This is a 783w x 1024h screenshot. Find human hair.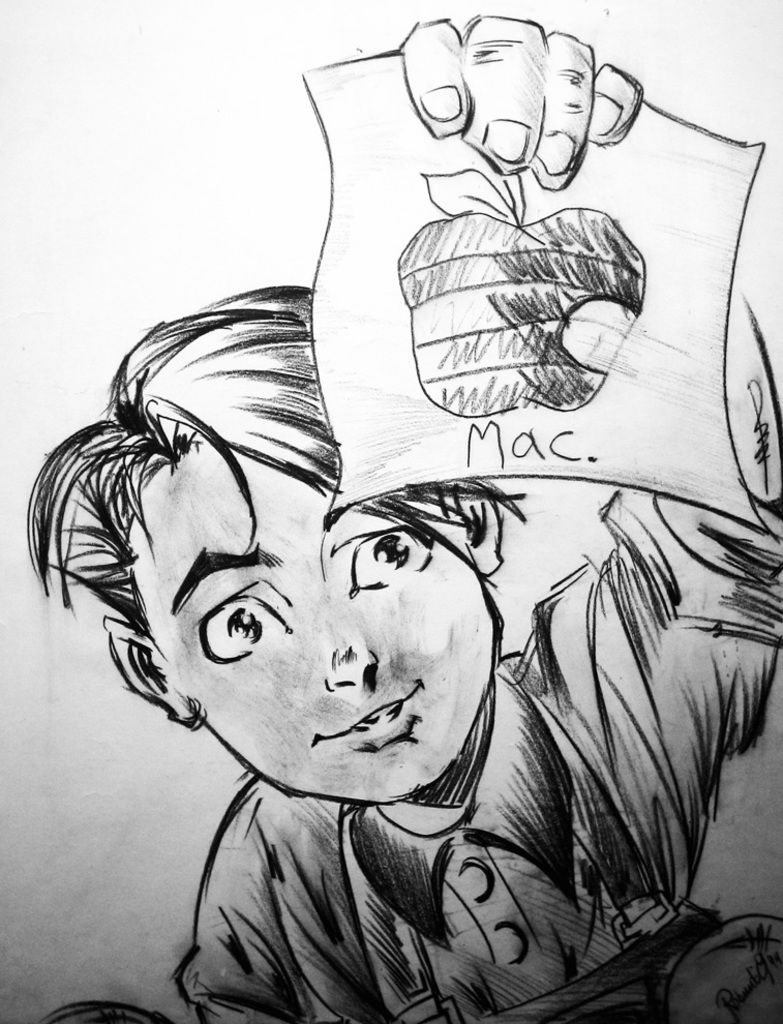
Bounding box: [63, 289, 419, 749].
